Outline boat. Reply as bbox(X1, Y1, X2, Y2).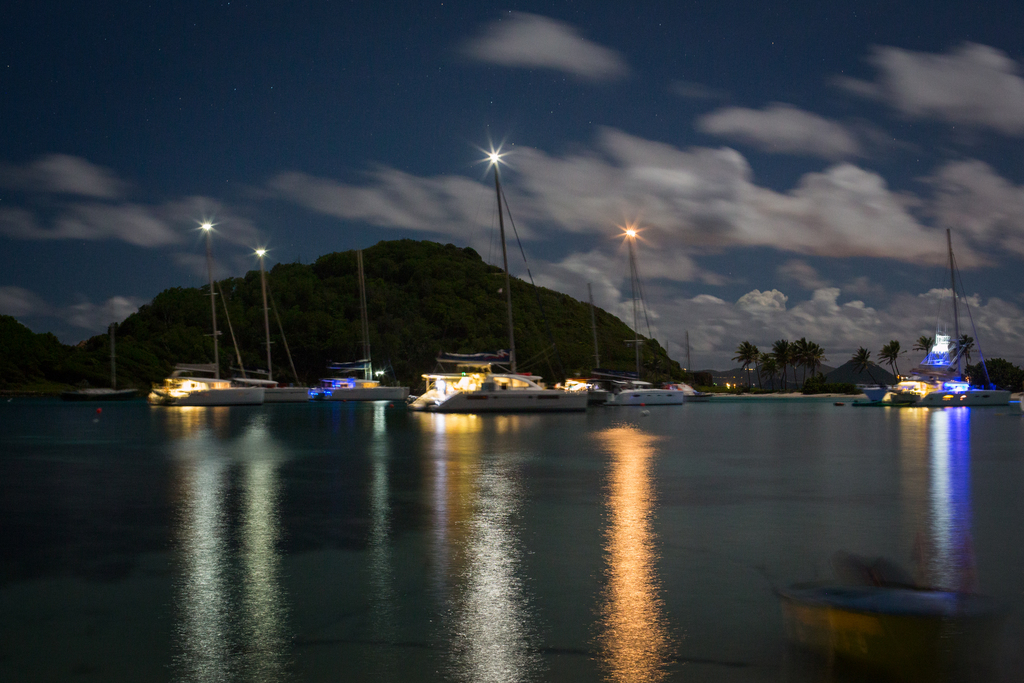
bbox(321, 236, 438, 399).
